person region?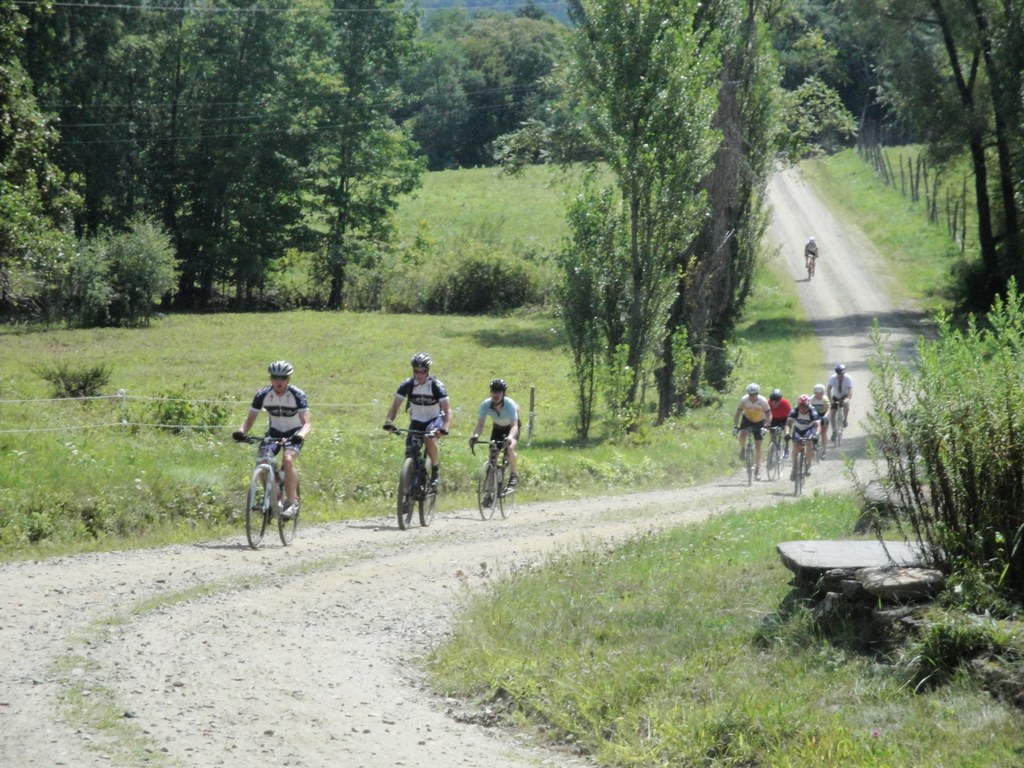
[left=469, top=376, right=522, bottom=490]
